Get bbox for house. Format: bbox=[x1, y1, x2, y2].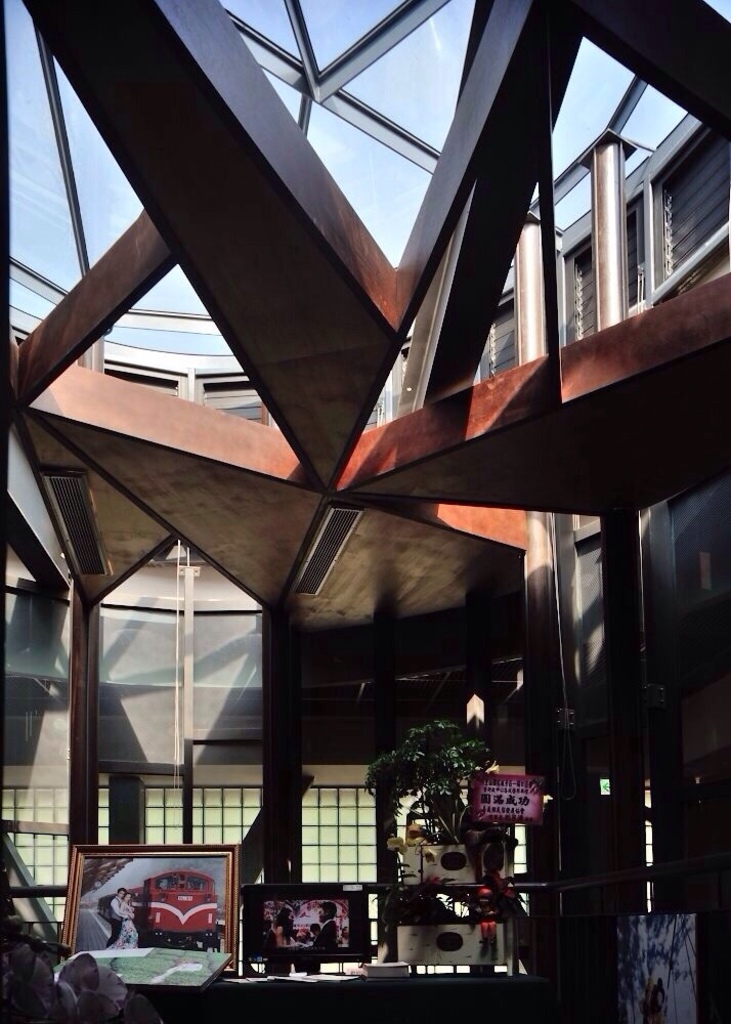
bbox=[0, 0, 730, 1023].
